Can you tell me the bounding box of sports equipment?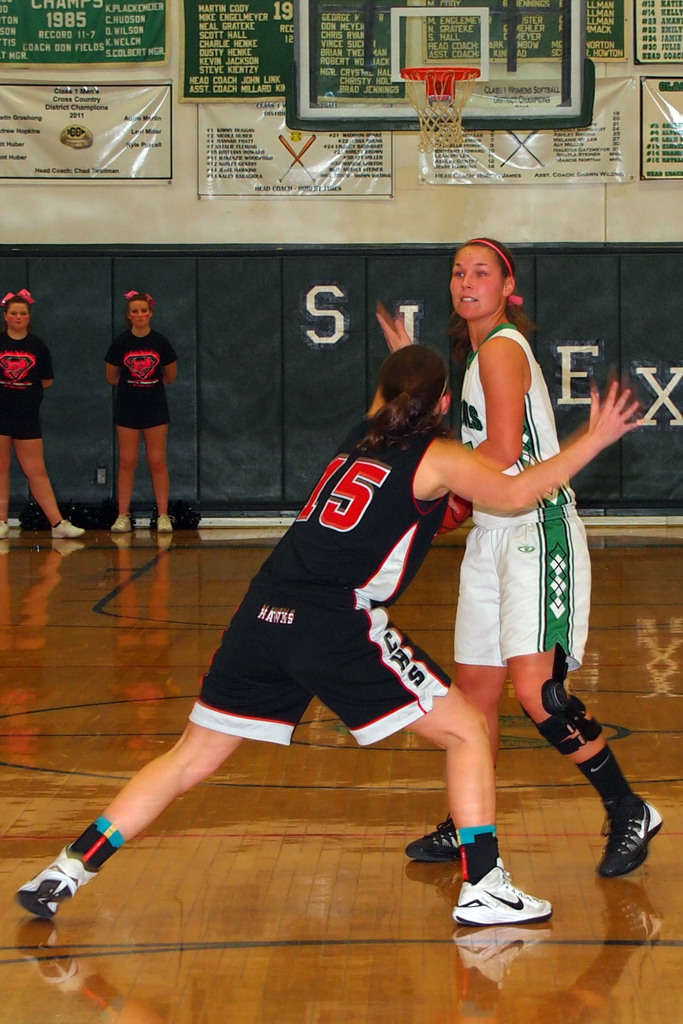
bbox(15, 847, 99, 921).
